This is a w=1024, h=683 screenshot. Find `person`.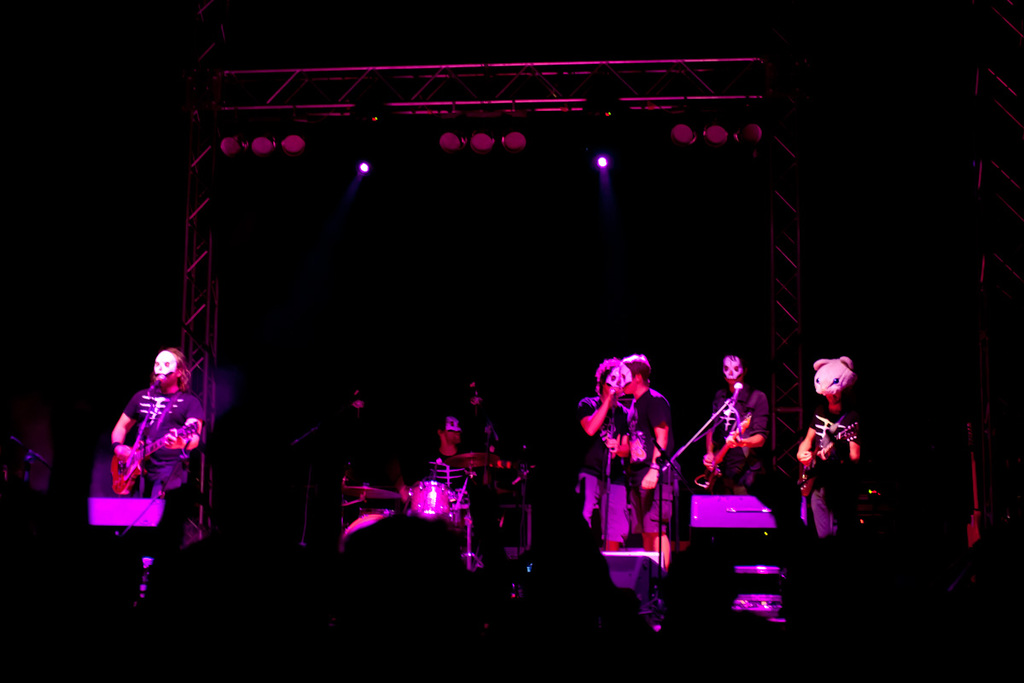
Bounding box: detection(425, 414, 466, 527).
